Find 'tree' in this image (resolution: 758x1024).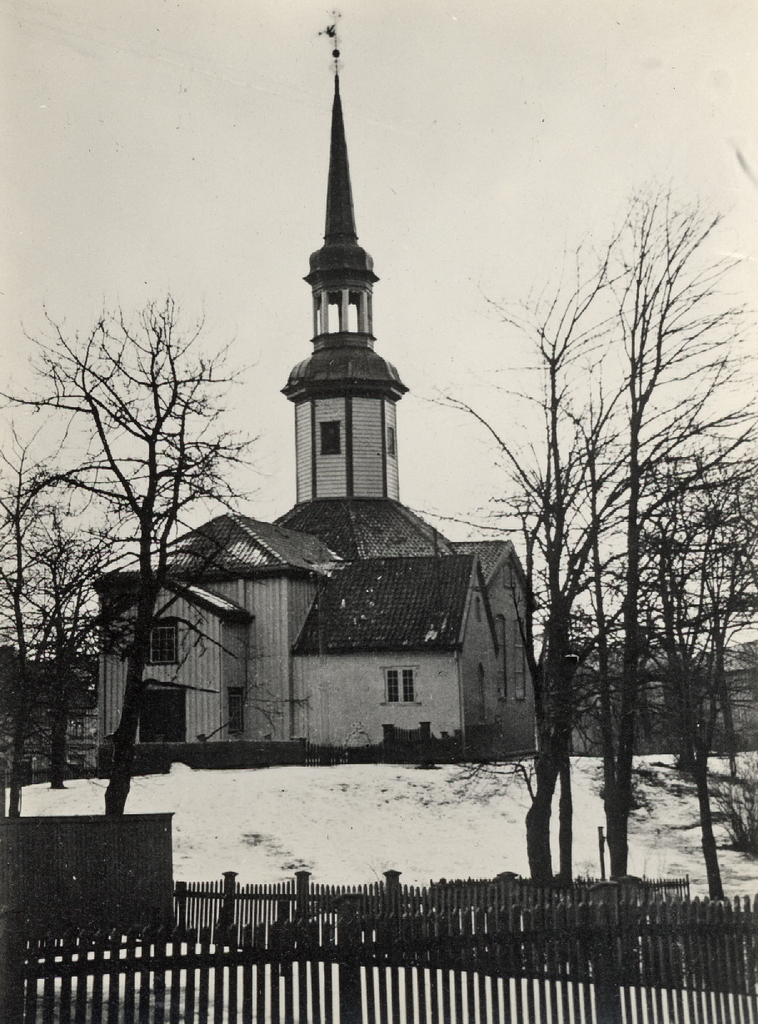
<box>0,500,131,789</box>.
